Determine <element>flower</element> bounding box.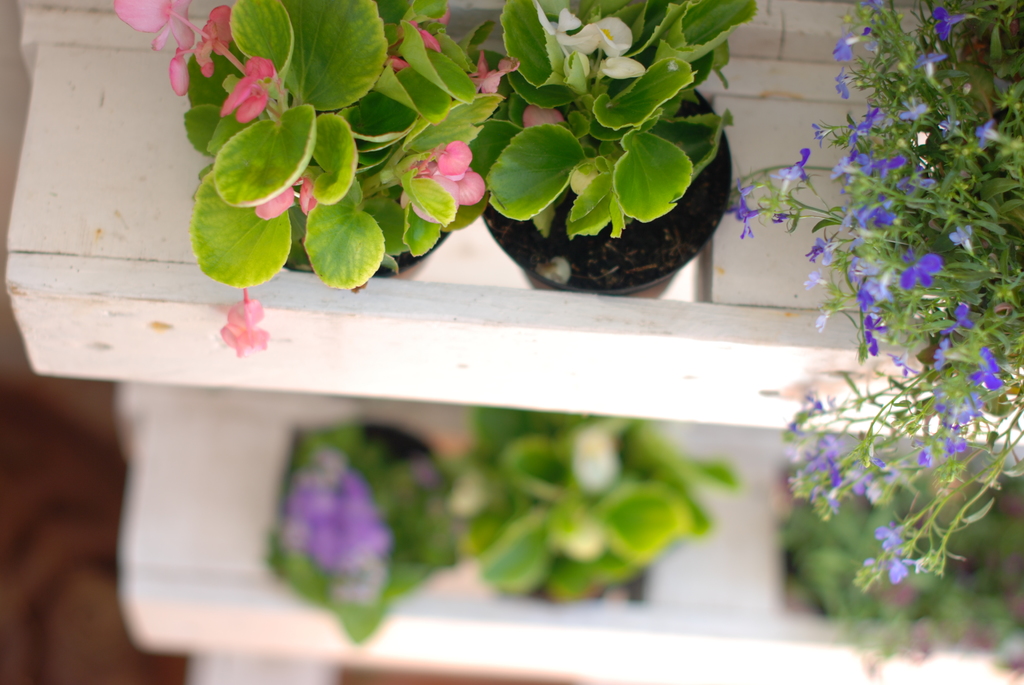
Determined: region(952, 305, 971, 329).
